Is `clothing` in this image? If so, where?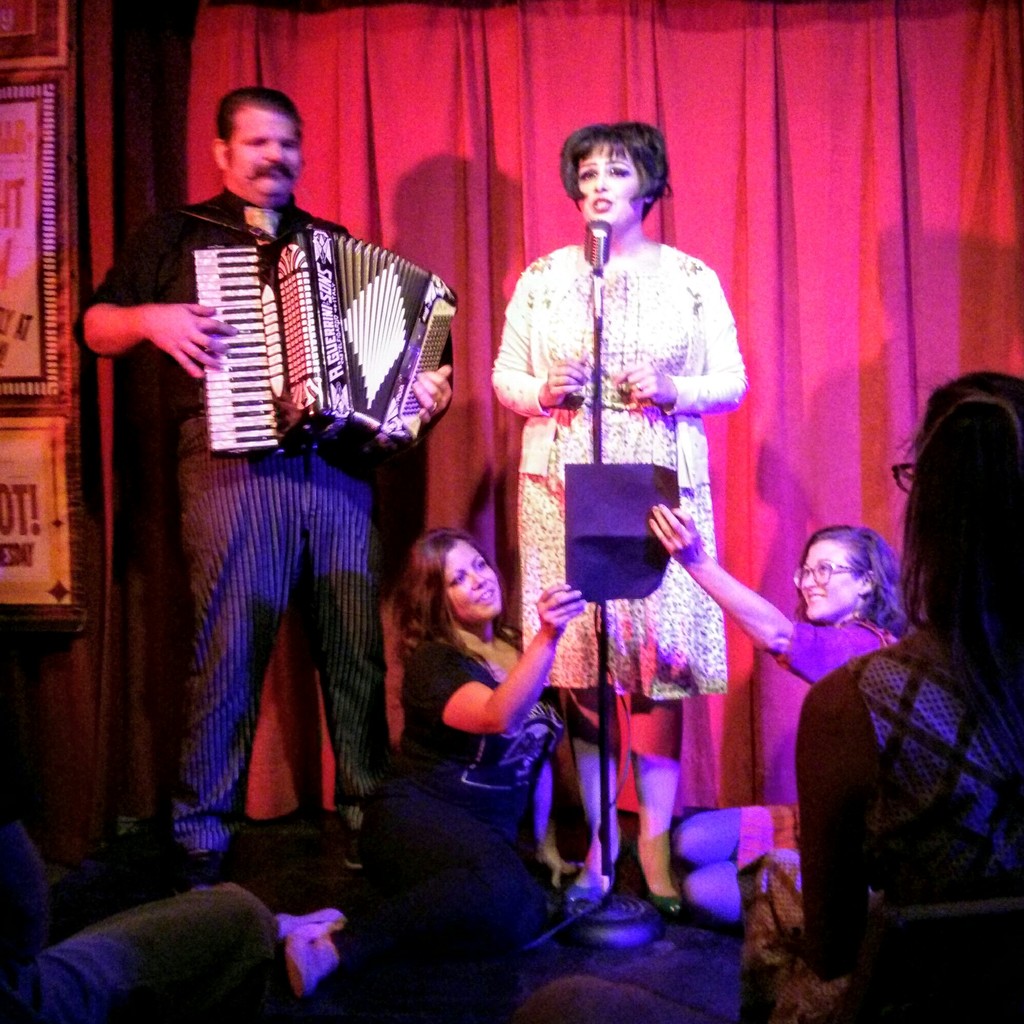
Yes, at (739,617,1023,1014).
